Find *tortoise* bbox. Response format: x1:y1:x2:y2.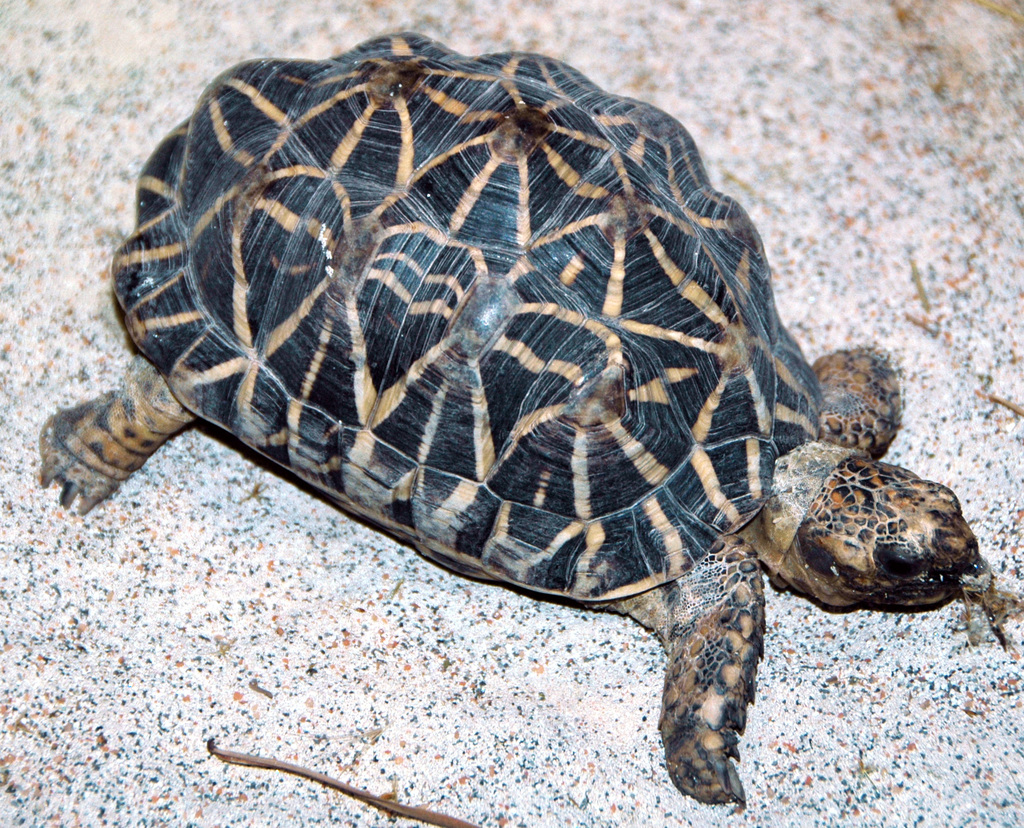
41:23:982:802.
